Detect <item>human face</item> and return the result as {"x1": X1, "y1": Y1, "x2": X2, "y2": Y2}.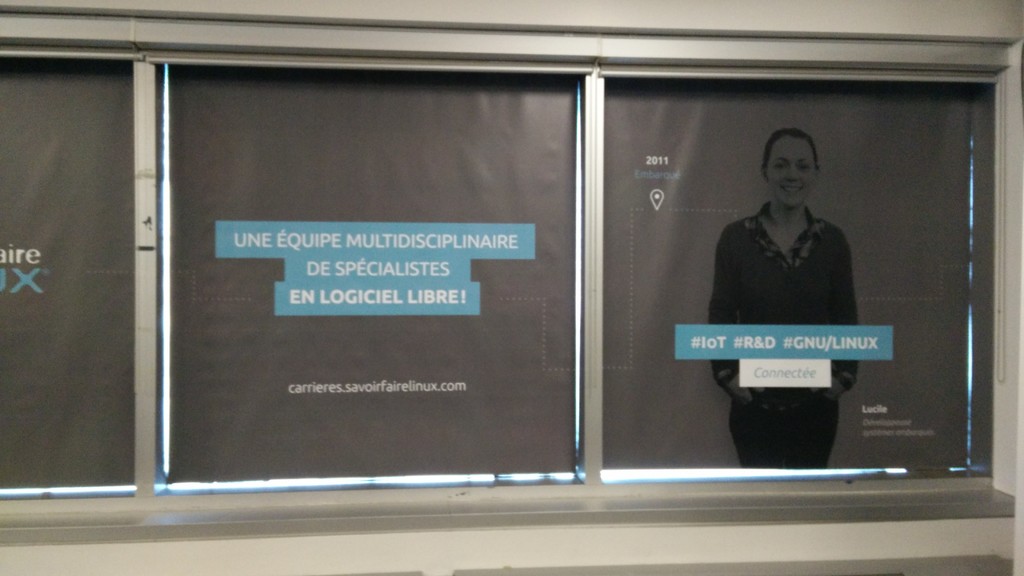
{"x1": 767, "y1": 138, "x2": 819, "y2": 203}.
